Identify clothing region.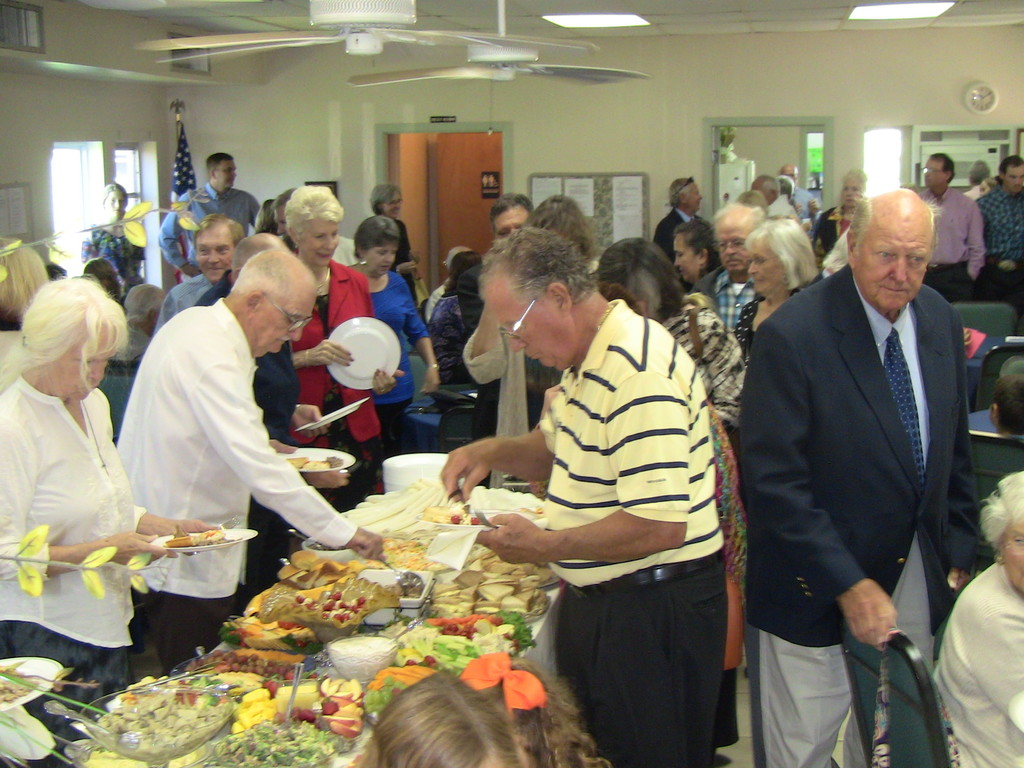
Region: 385,216,422,307.
